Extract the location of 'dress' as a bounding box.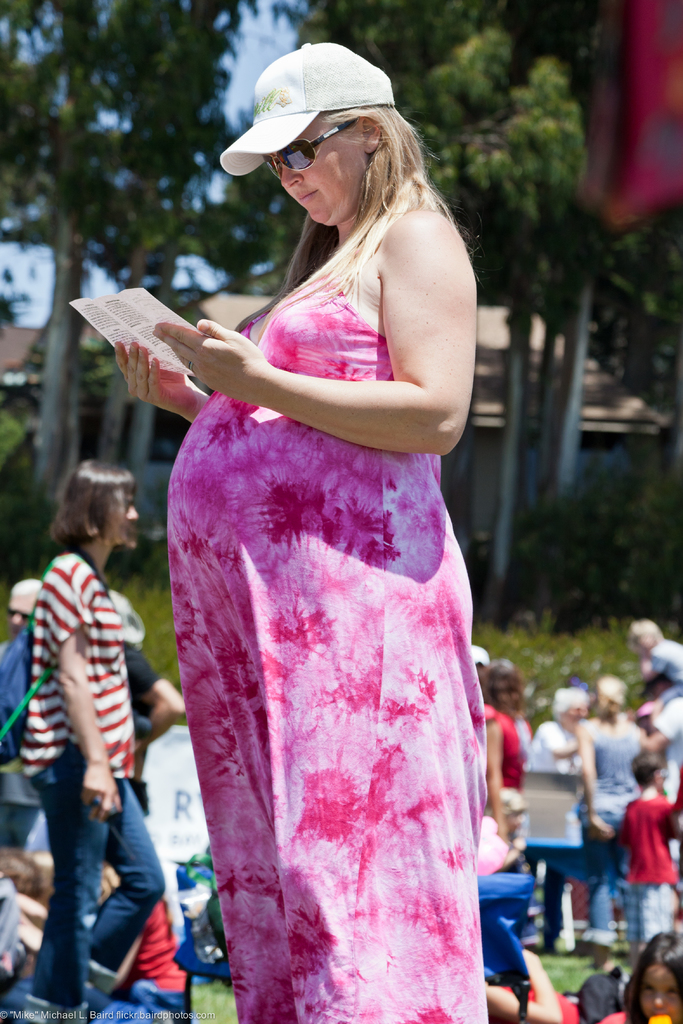
(x1=157, y1=191, x2=488, y2=1023).
